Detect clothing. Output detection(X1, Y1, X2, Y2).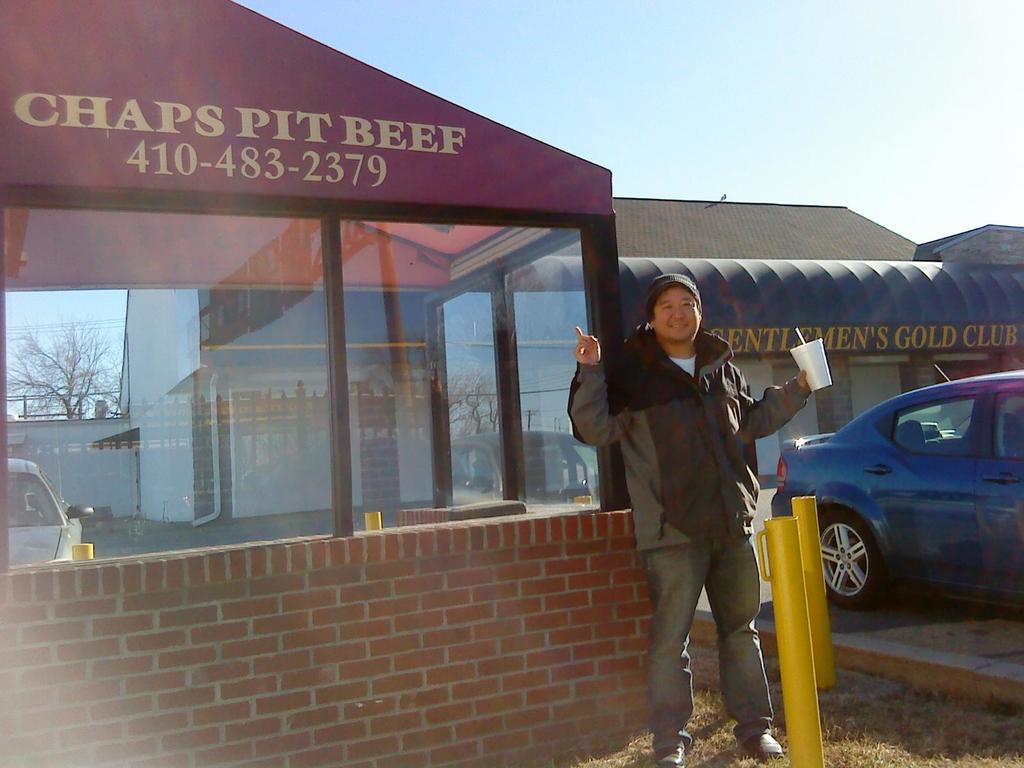
detection(566, 326, 807, 548).
